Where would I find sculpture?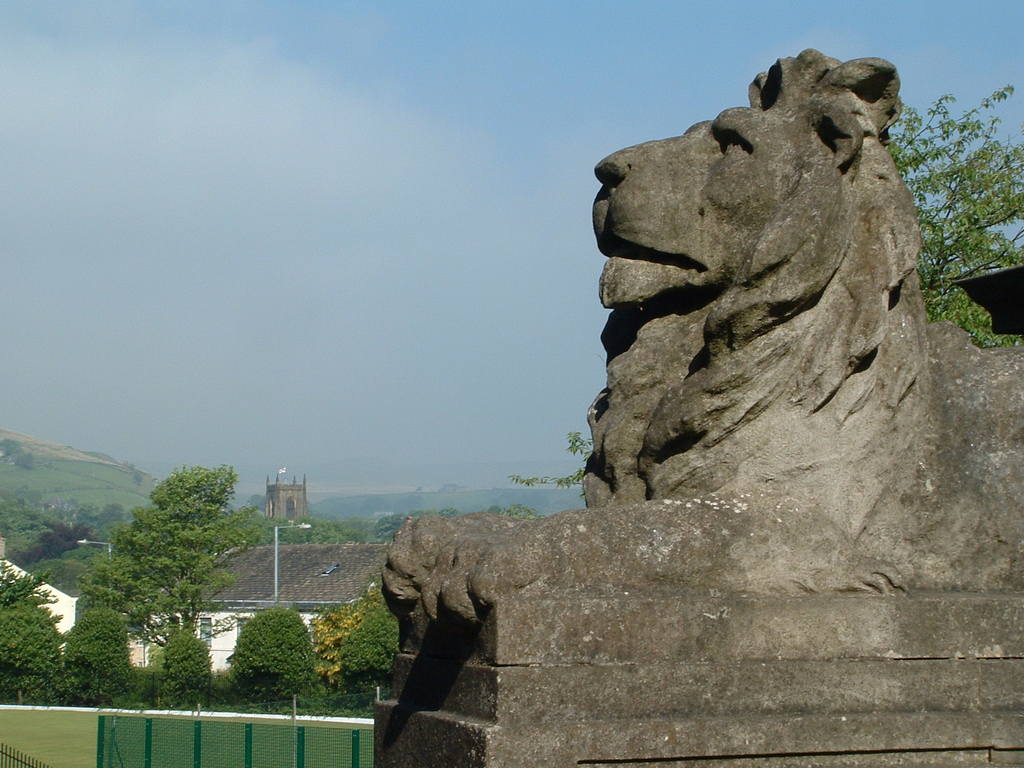
At 386, 43, 1023, 643.
